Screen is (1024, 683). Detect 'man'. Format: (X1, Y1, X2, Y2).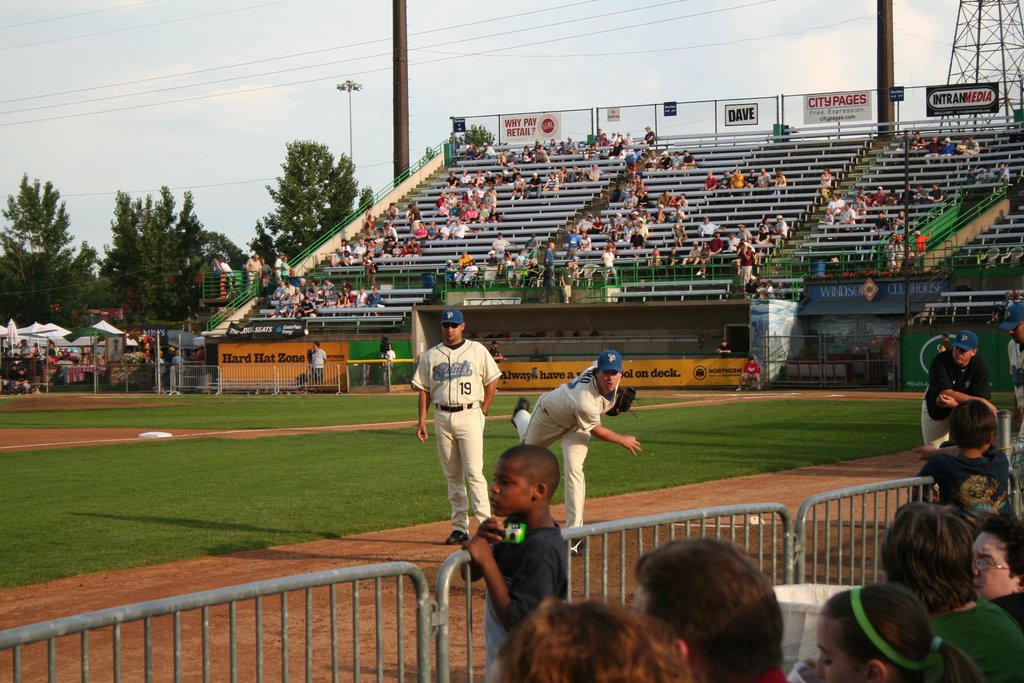
(703, 172, 716, 188).
